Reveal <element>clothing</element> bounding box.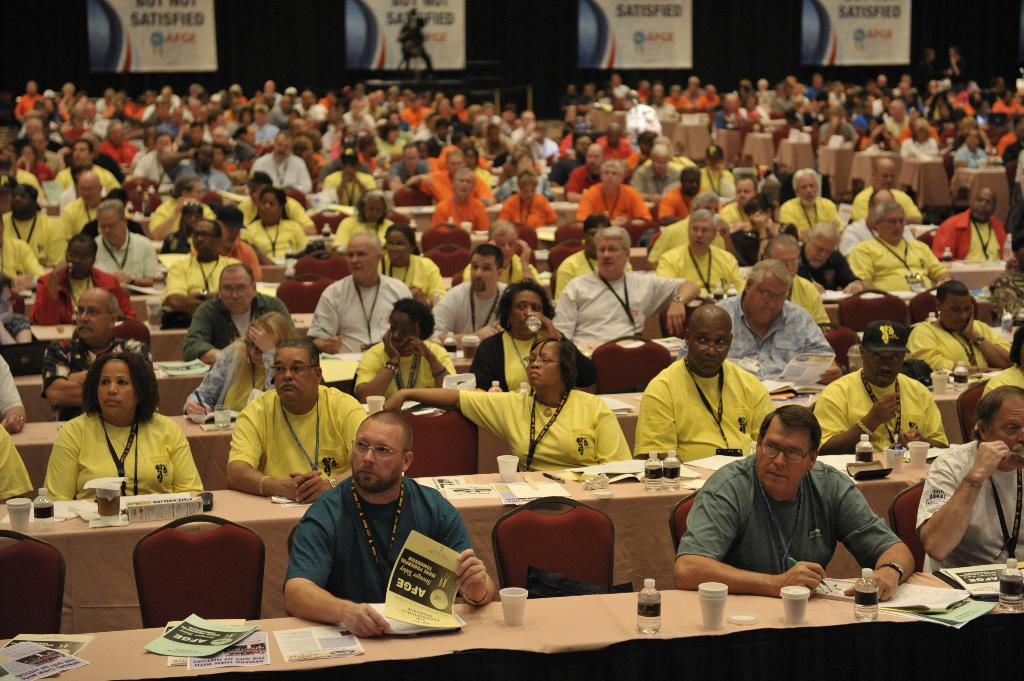
Revealed: 758, 92, 774, 104.
